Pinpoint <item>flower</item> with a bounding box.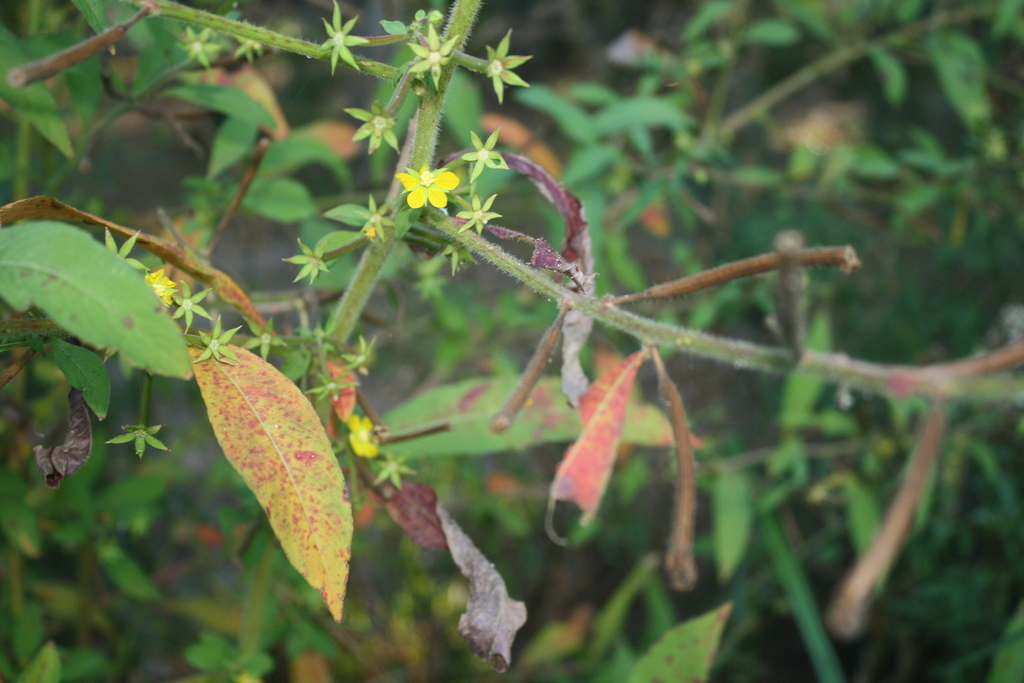
bbox=[144, 265, 177, 315].
